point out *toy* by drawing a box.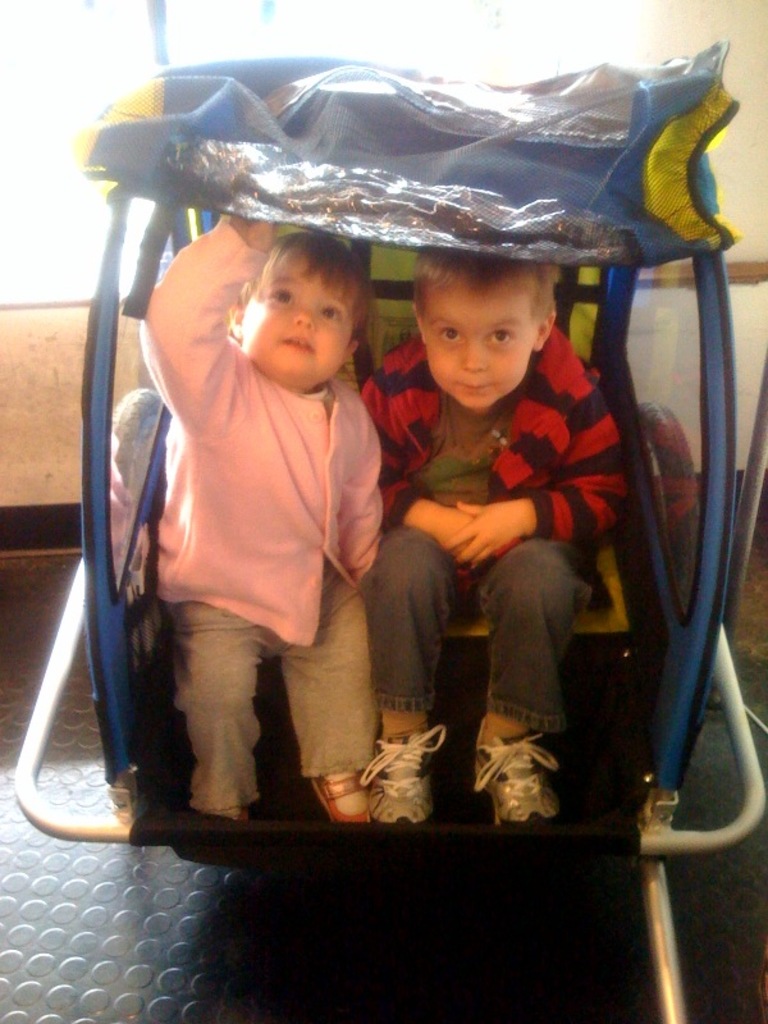
[x1=15, y1=37, x2=767, y2=1023].
